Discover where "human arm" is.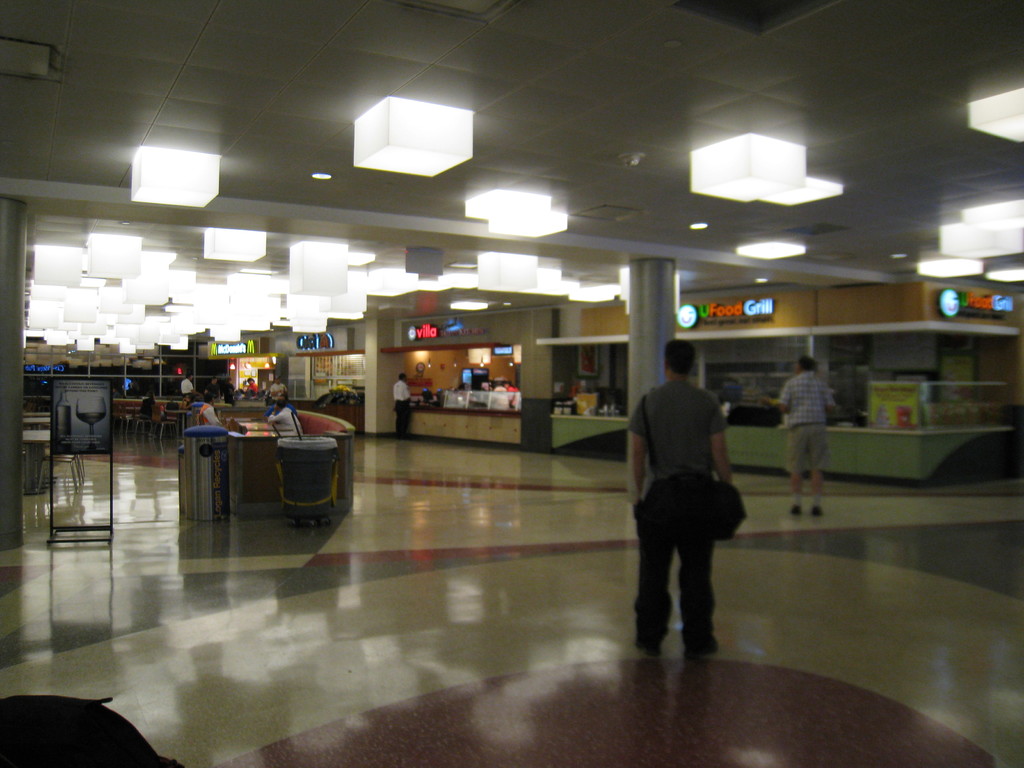
Discovered at {"left": 627, "top": 402, "right": 646, "bottom": 498}.
